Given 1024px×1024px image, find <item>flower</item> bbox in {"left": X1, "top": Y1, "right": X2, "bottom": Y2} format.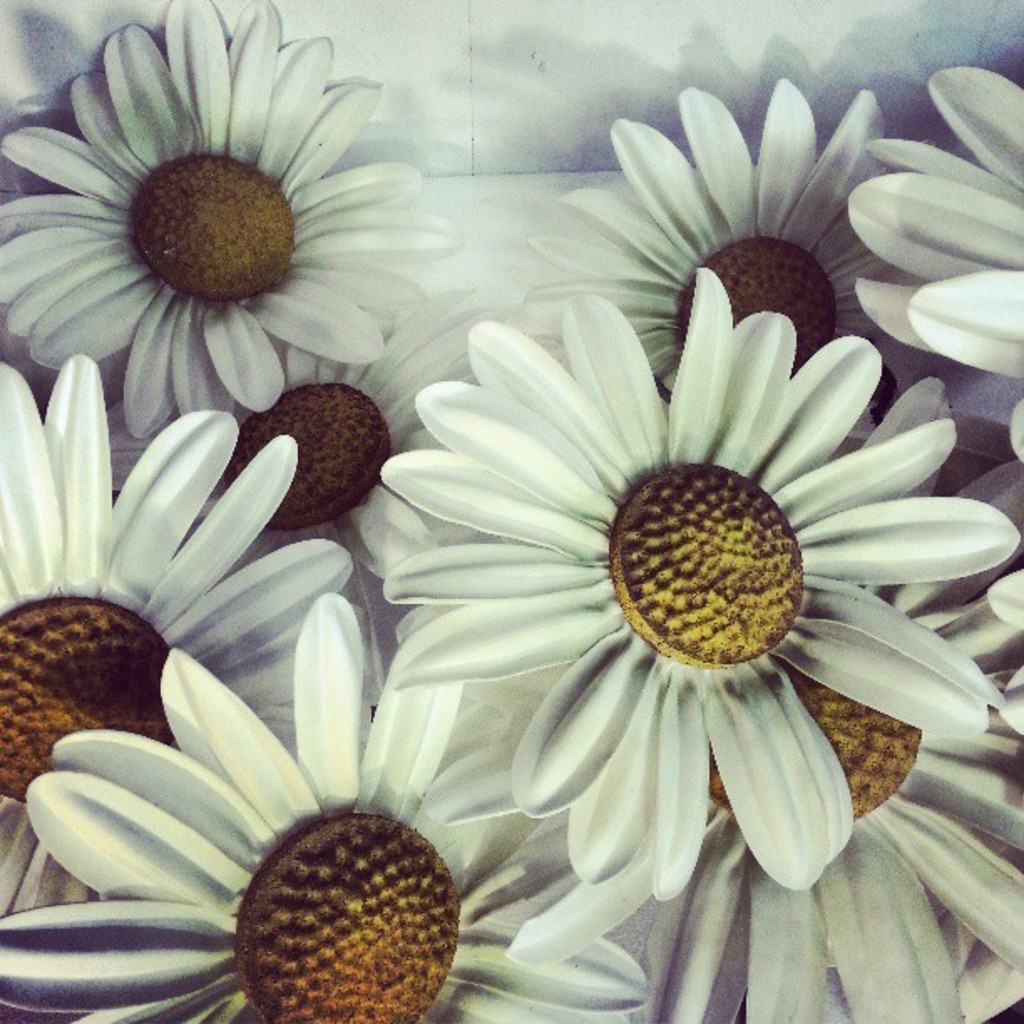
{"left": 0, "top": 587, "right": 651, "bottom": 1022}.
